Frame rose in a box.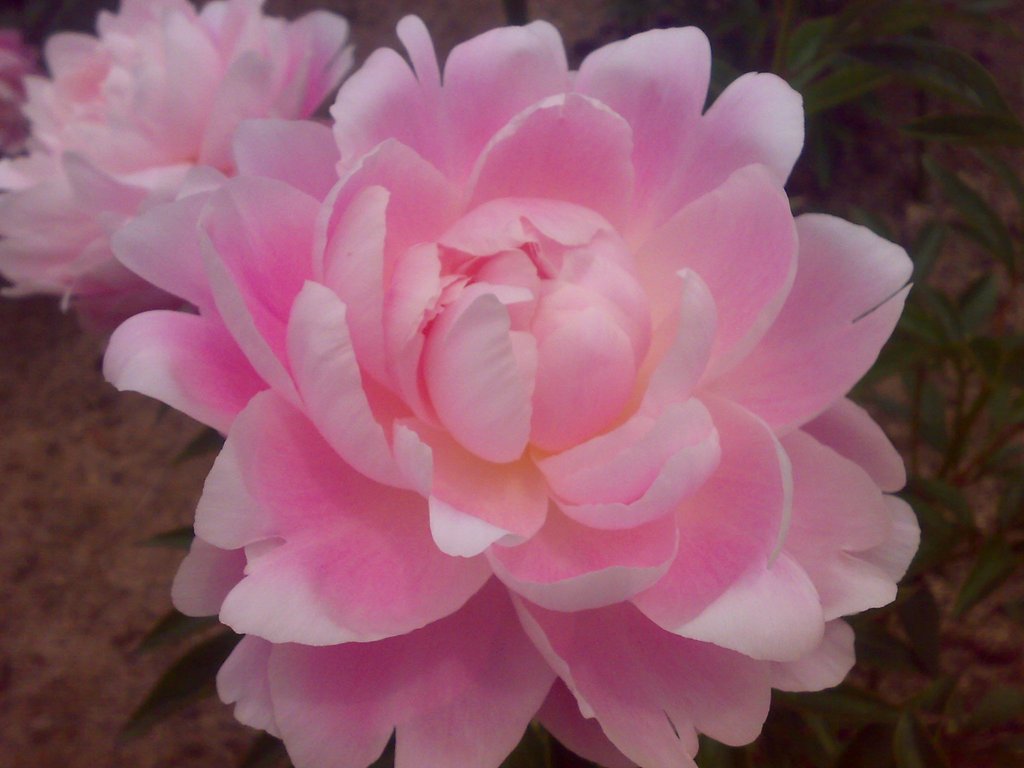
bbox(97, 12, 929, 767).
